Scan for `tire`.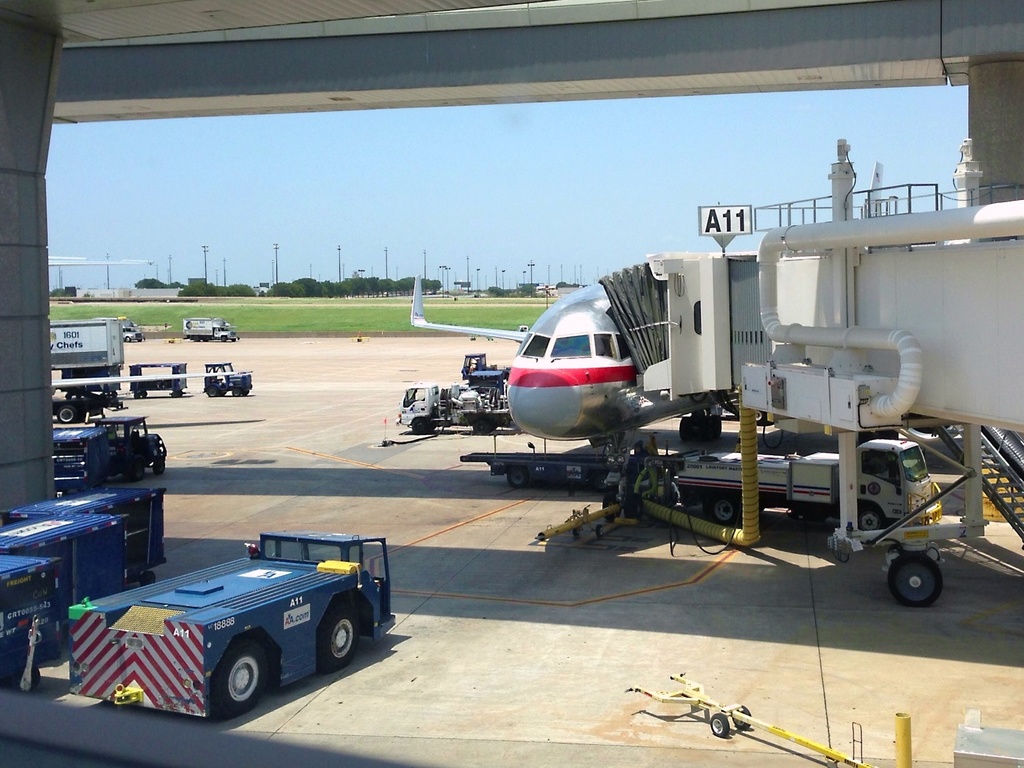
Scan result: region(414, 416, 430, 437).
